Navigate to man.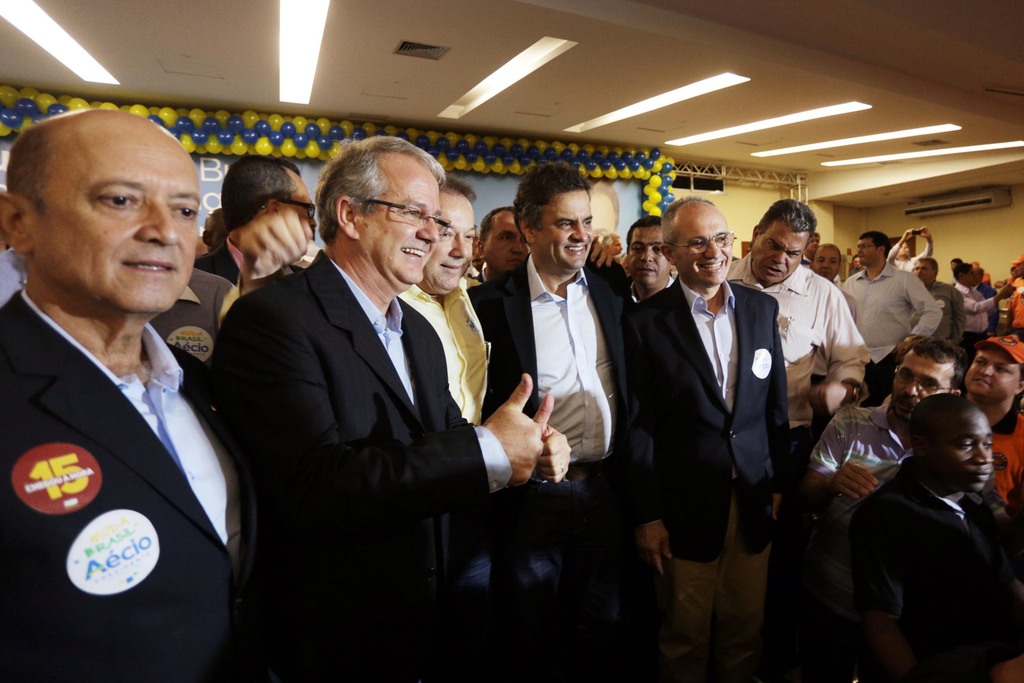
Navigation target: [831,229,939,401].
